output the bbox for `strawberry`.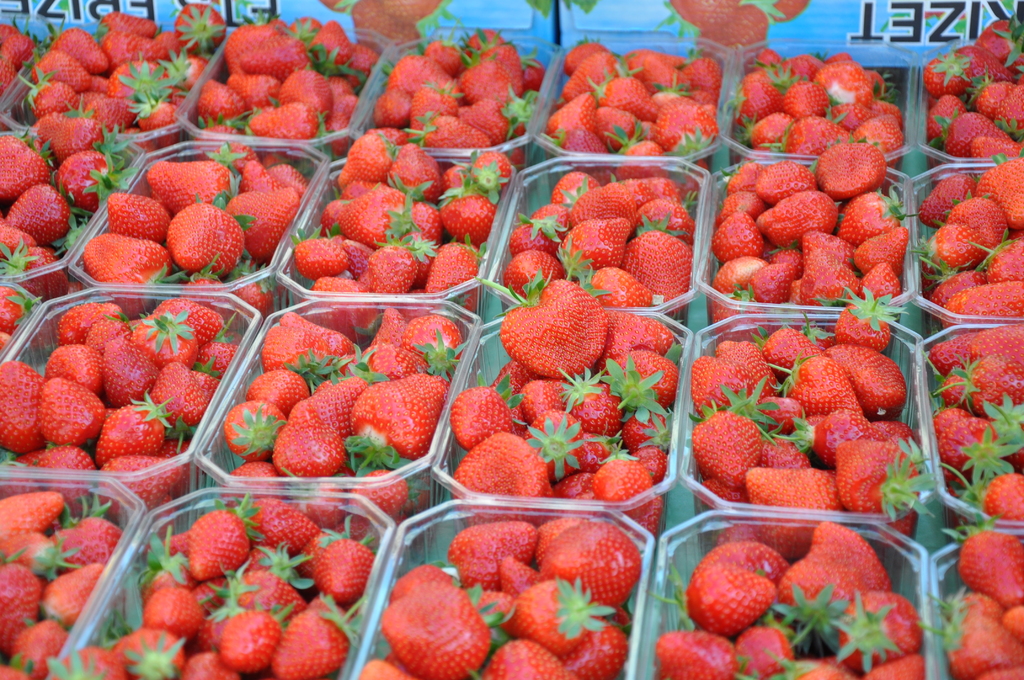
940 580 1007 629.
